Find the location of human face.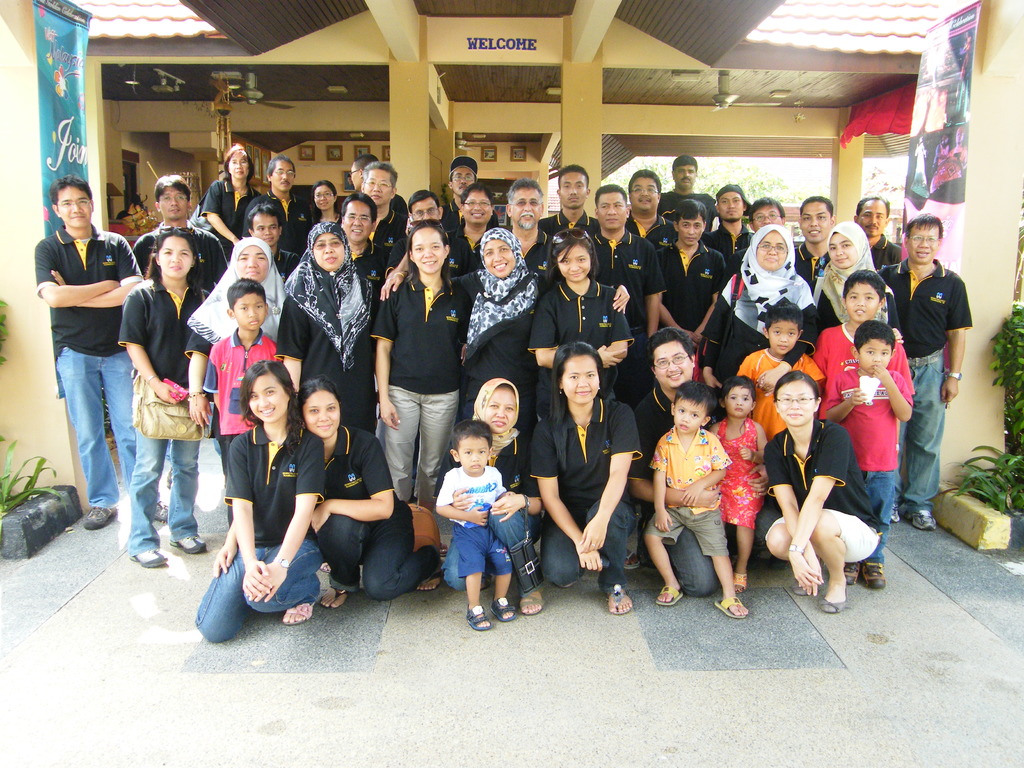
Location: region(316, 188, 335, 208).
